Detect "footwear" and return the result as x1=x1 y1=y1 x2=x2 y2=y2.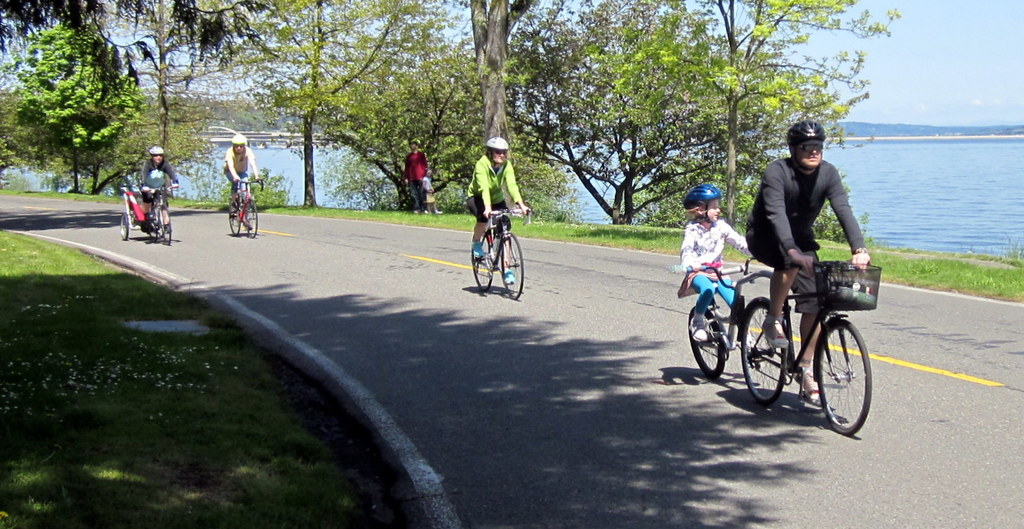
x1=803 y1=380 x2=827 y2=403.
